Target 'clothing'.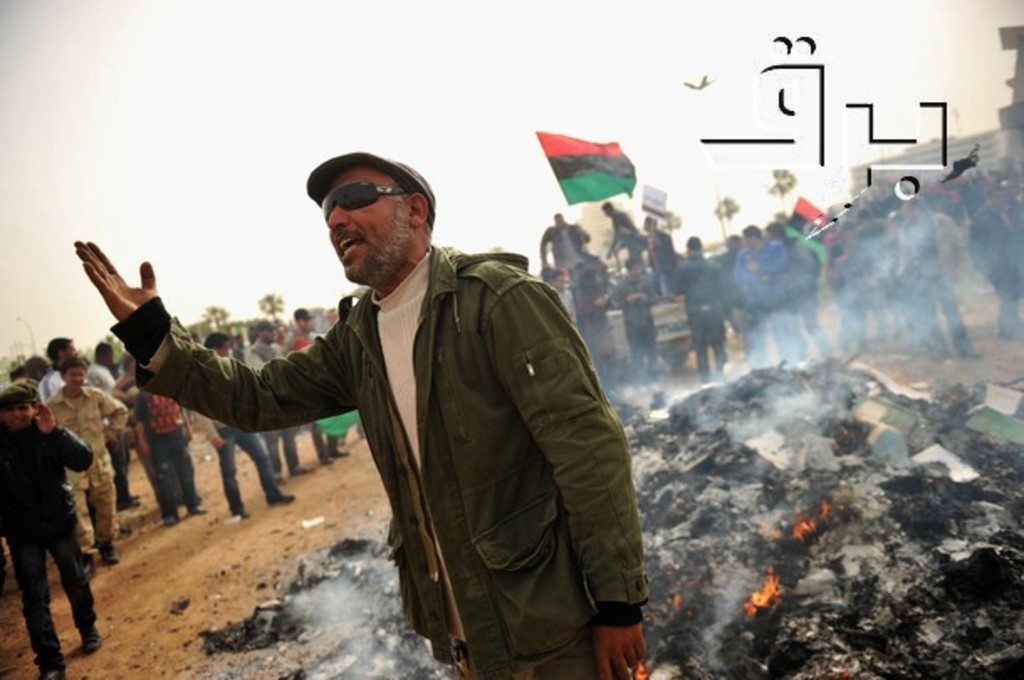
Target region: (left=546, top=220, right=581, bottom=277).
